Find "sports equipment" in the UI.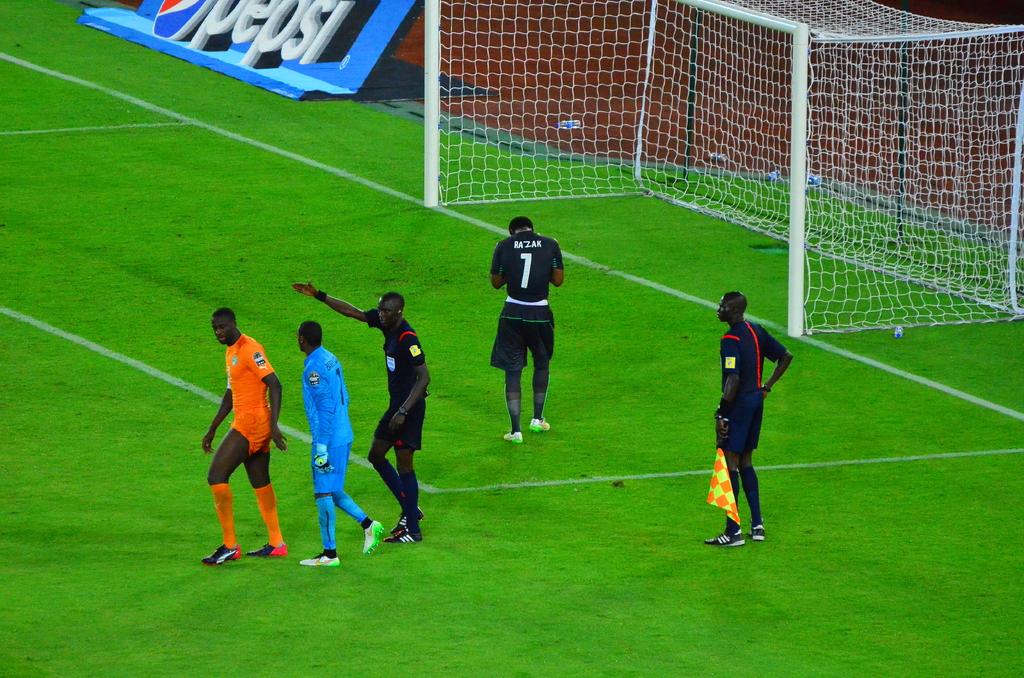
UI element at Rect(389, 504, 426, 536).
